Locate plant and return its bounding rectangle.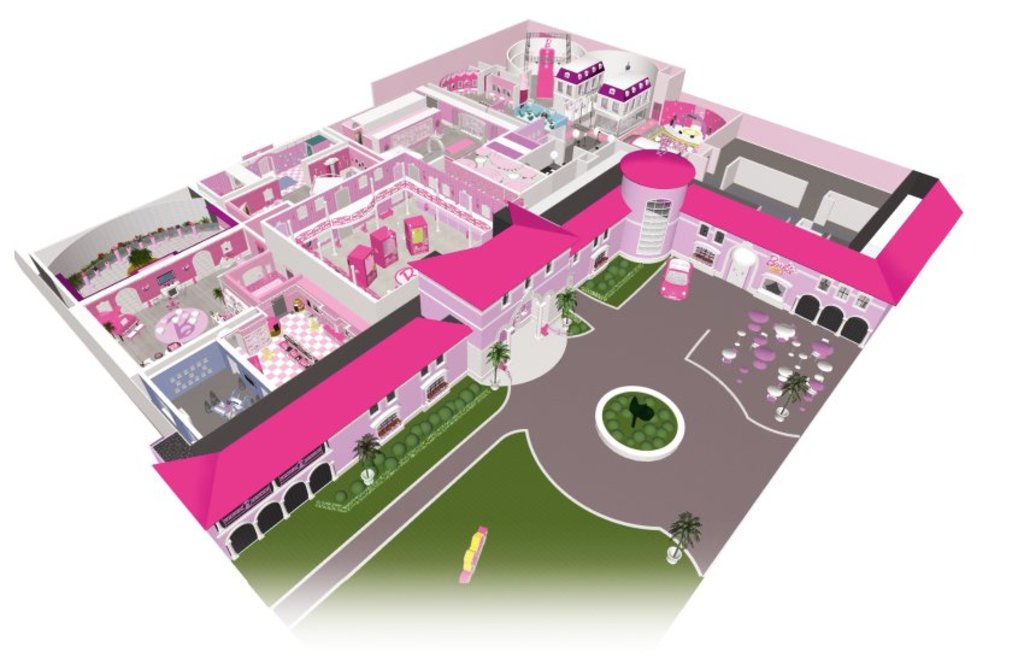
bbox(352, 430, 379, 477).
